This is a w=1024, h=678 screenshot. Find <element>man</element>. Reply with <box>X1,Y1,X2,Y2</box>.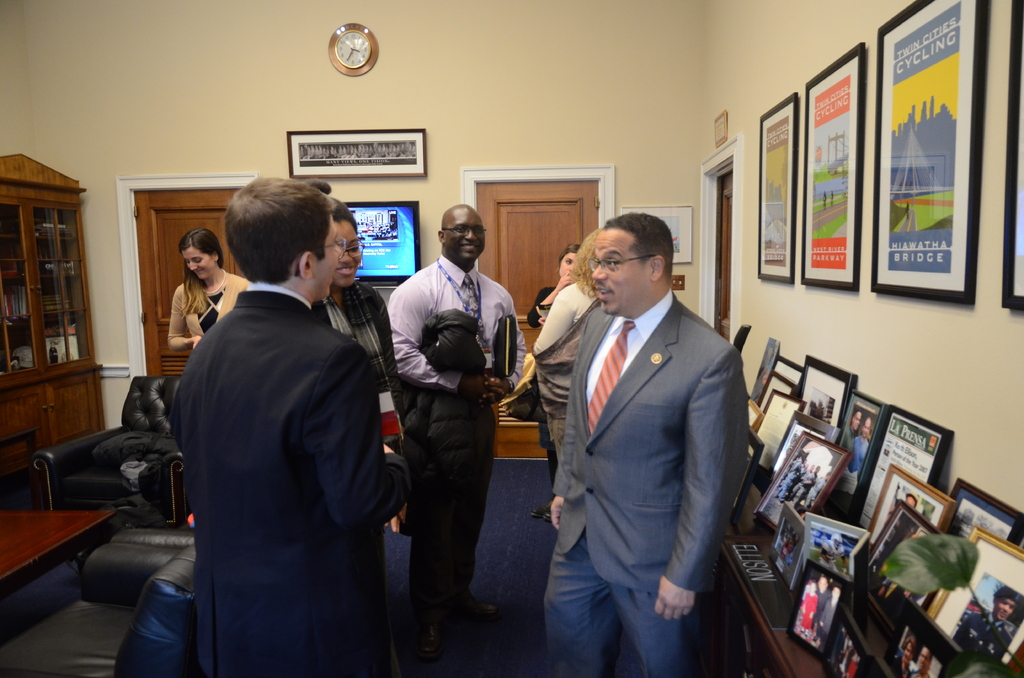
<box>383,201,533,663</box>.
